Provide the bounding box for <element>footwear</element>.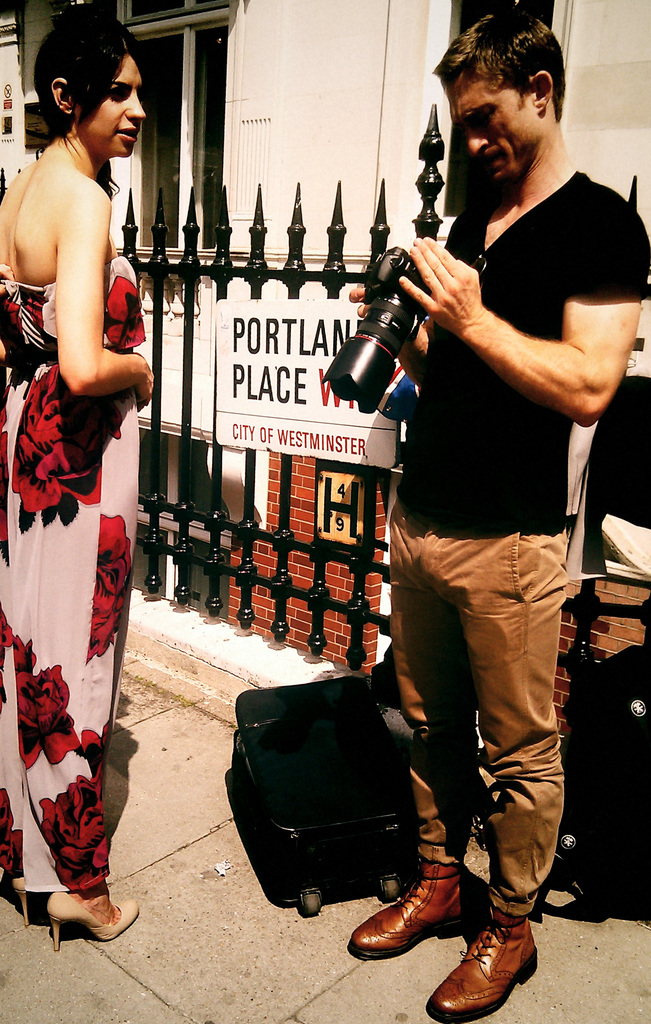
box(343, 854, 488, 943).
